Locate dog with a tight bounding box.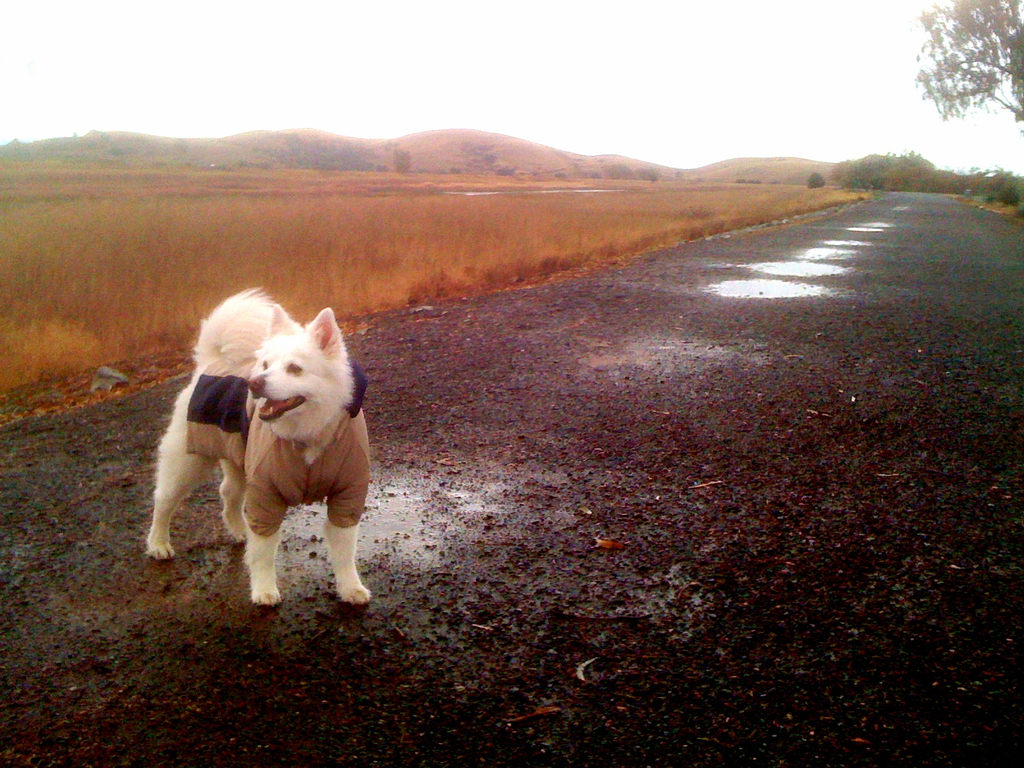
[147,284,371,609].
